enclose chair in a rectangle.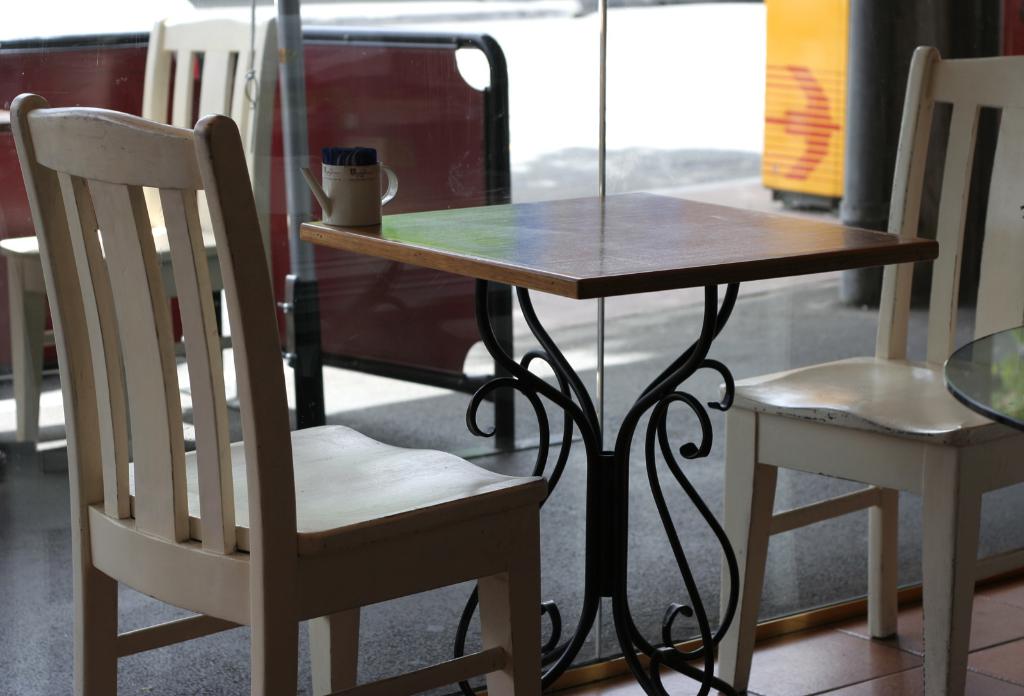
Rect(0, 19, 283, 437).
